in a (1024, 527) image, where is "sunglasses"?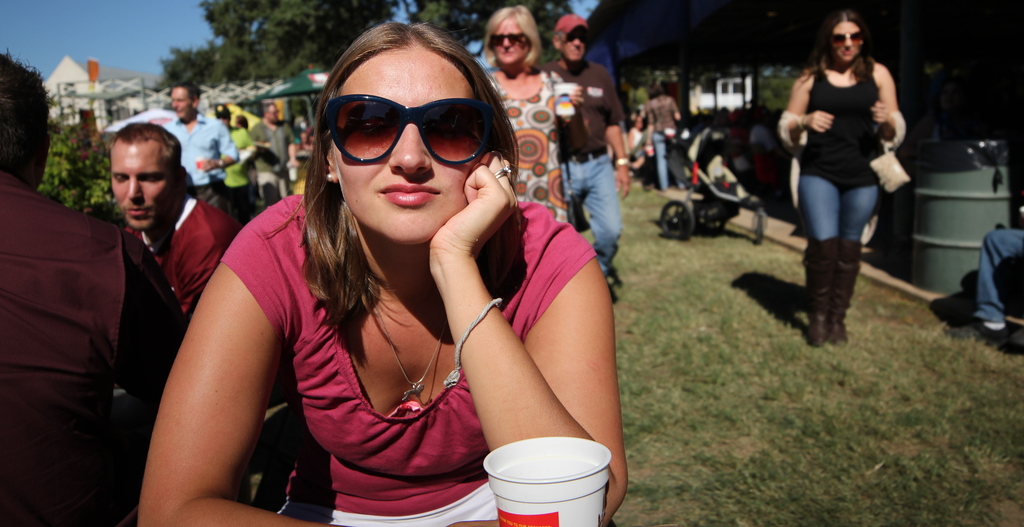
x1=312 y1=77 x2=532 y2=179.
